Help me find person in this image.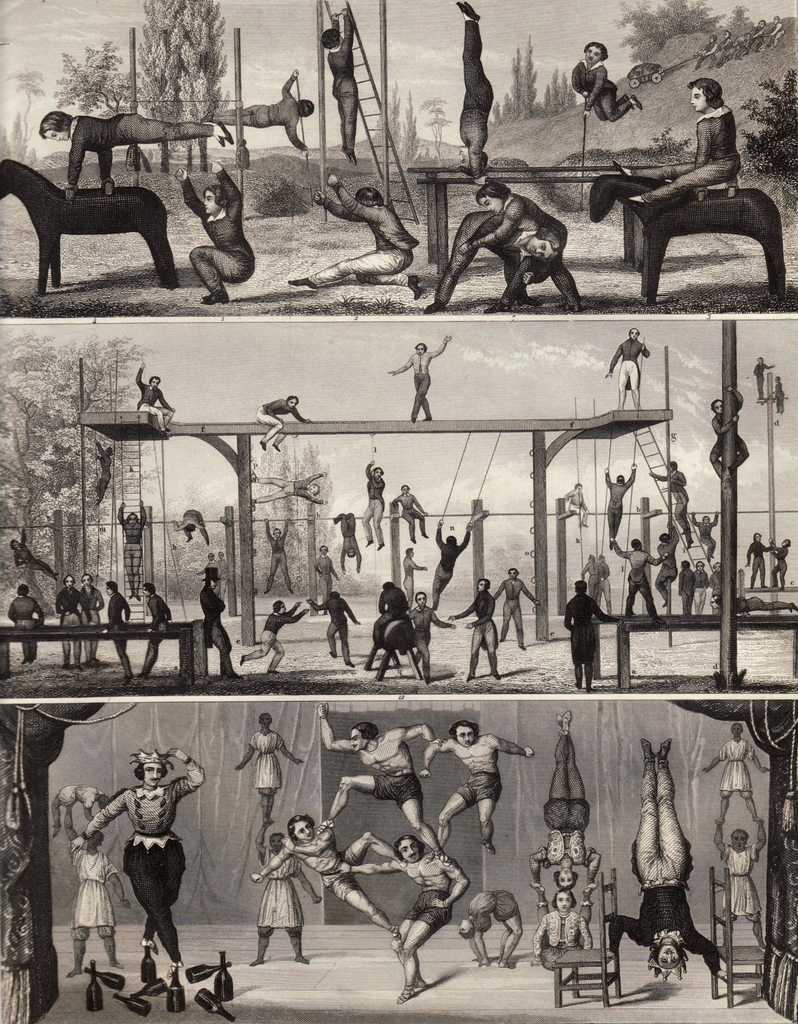
Found it: region(234, 713, 310, 818).
